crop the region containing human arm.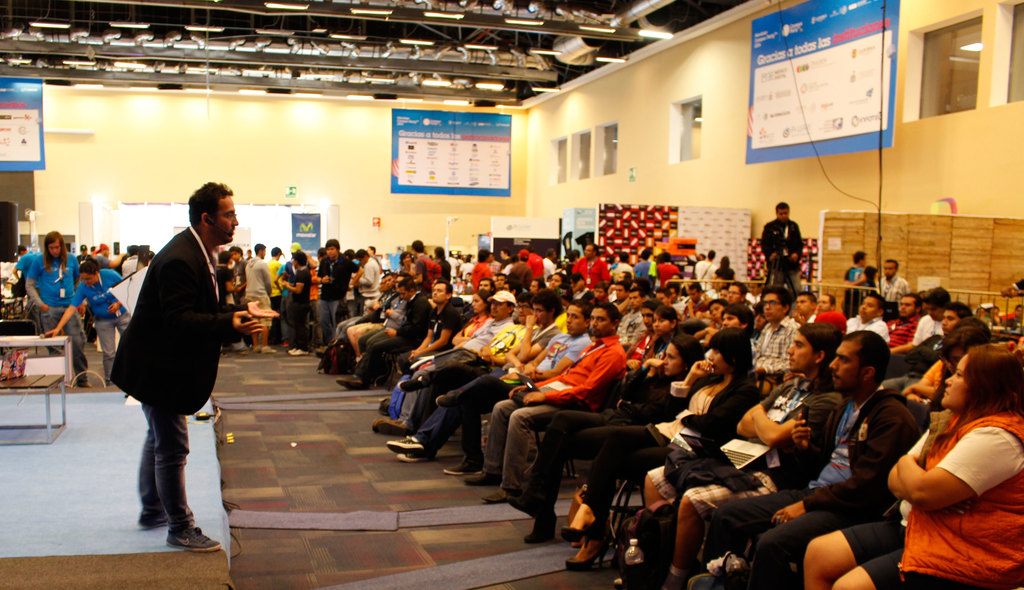
Crop region: (748, 358, 791, 371).
